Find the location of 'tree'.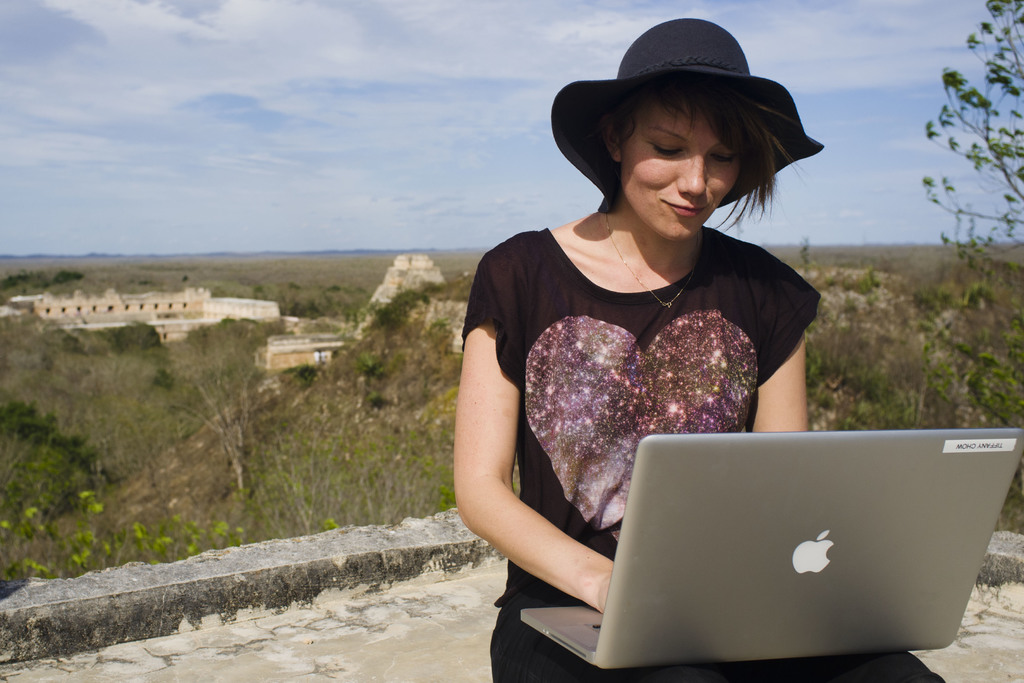
Location: 349 280 362 319.
